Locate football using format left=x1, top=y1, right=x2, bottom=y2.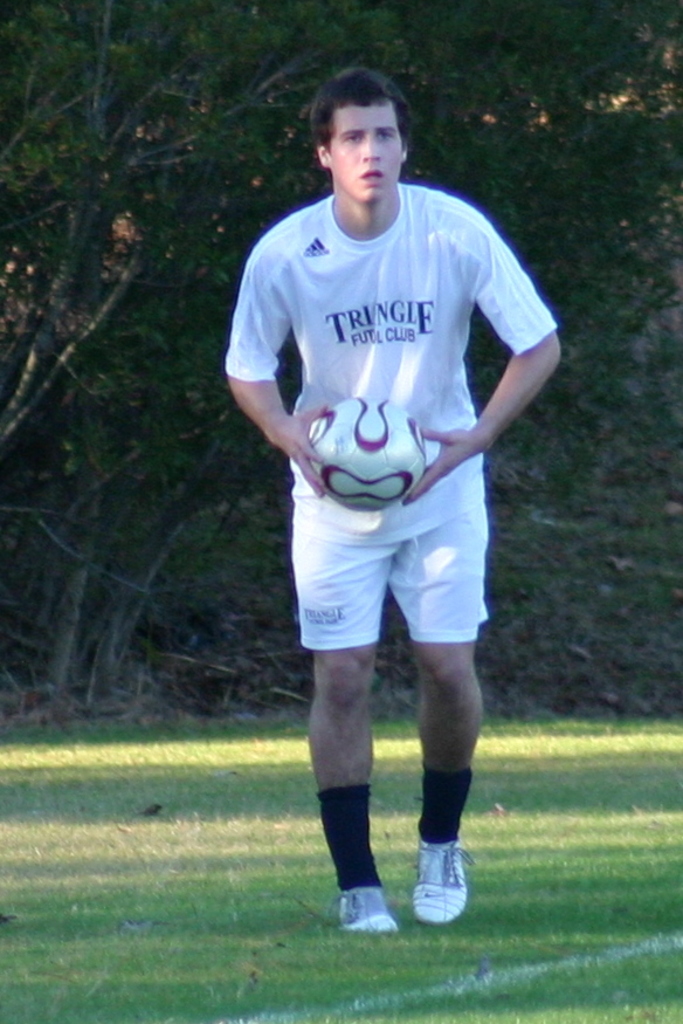
left=309, top=394, right=427, bottom=511.
